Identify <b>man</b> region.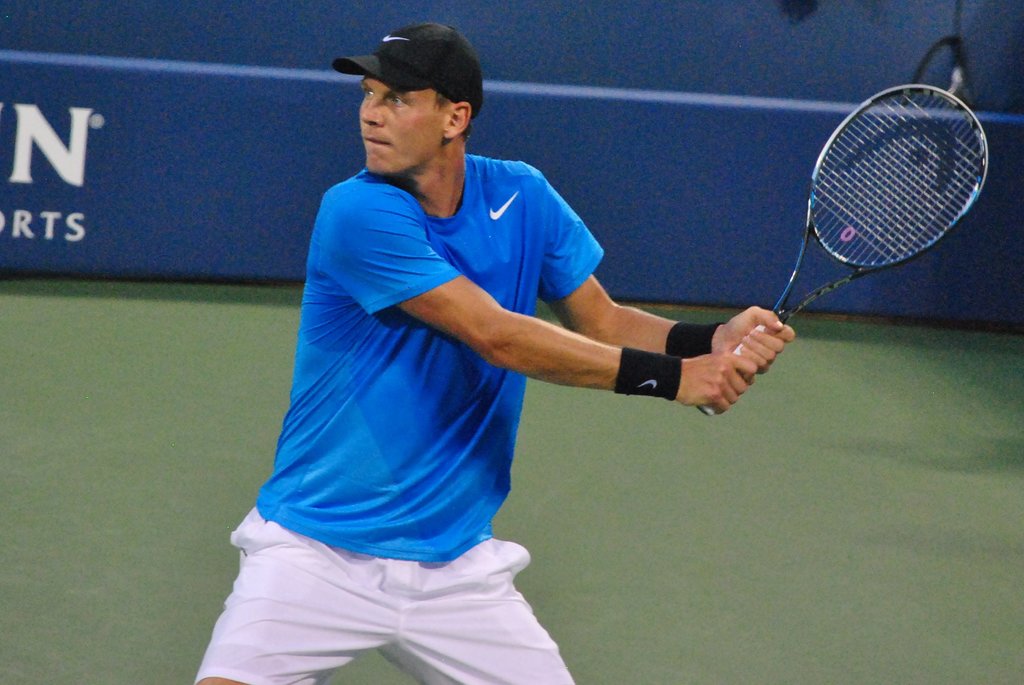
Region: {"left": 186, "top": 20, "right": 804, "bottom": 684}.
